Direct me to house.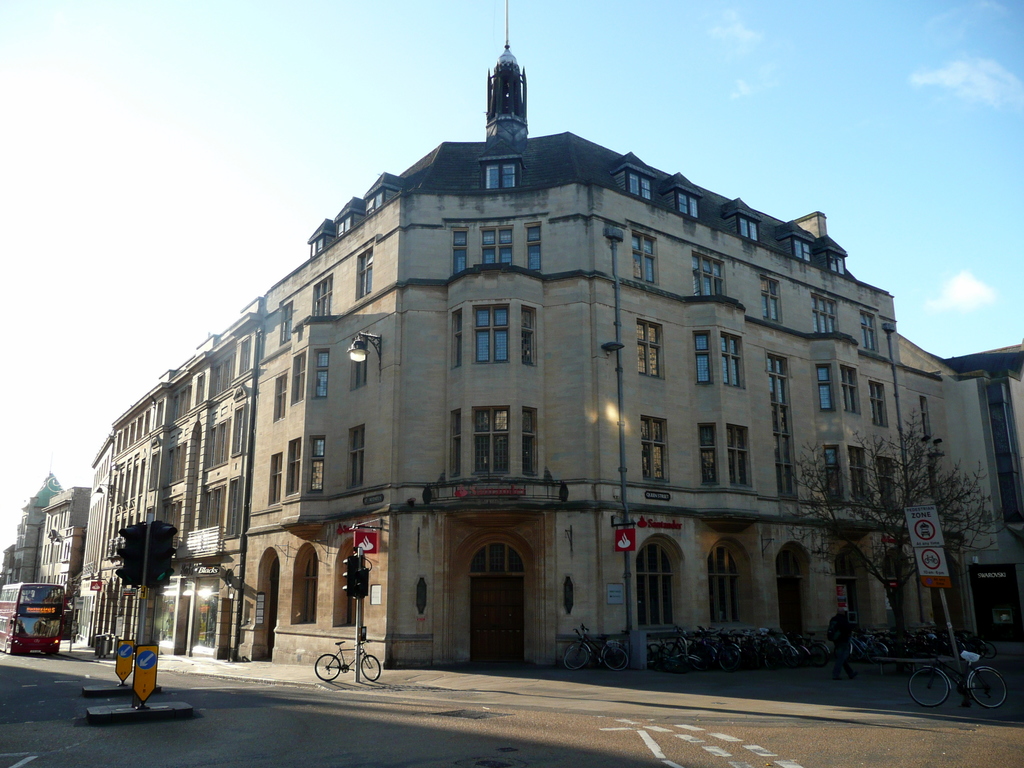
Direction: select_region(887, 328, 970, 648).
